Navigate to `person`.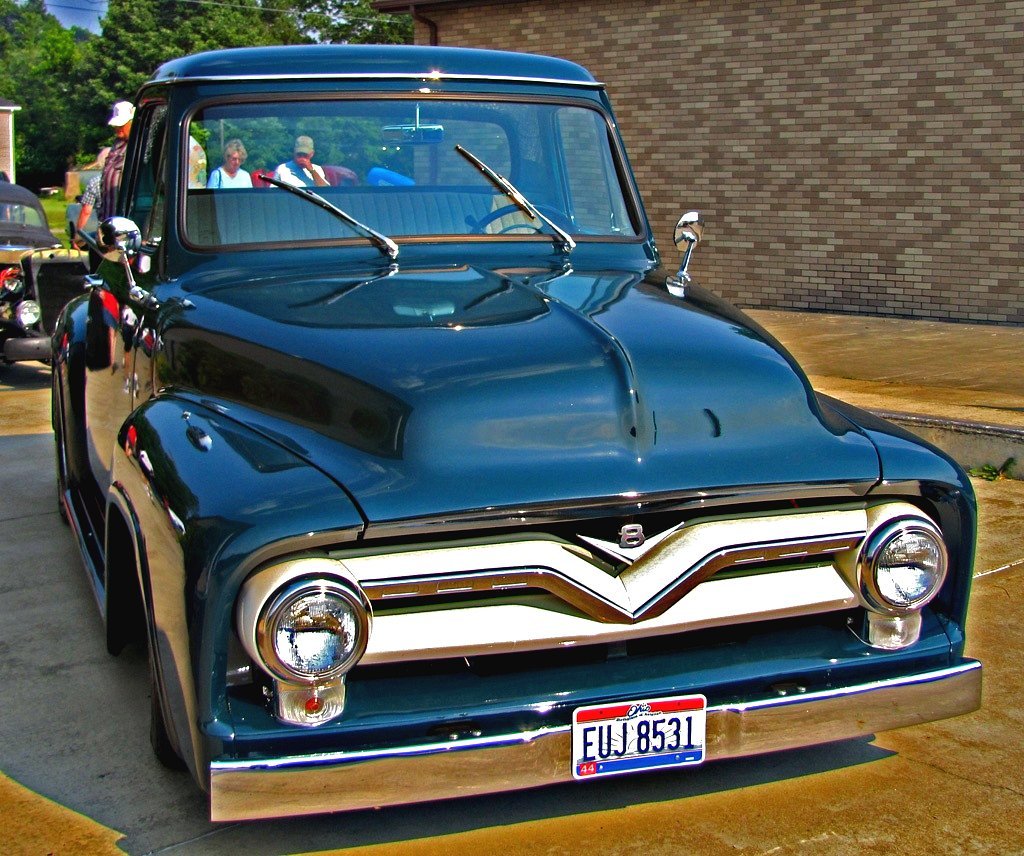
Navigation target: l=269, t=134, r=329, b=189.
